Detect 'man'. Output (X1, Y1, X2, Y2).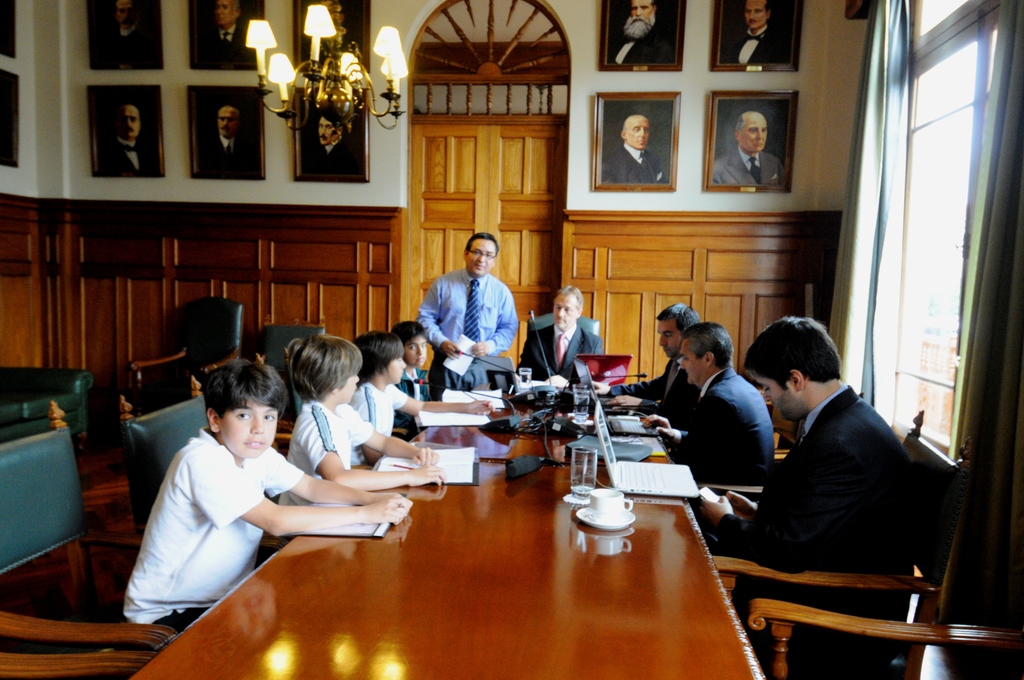
(95, 0, 153, 65).
